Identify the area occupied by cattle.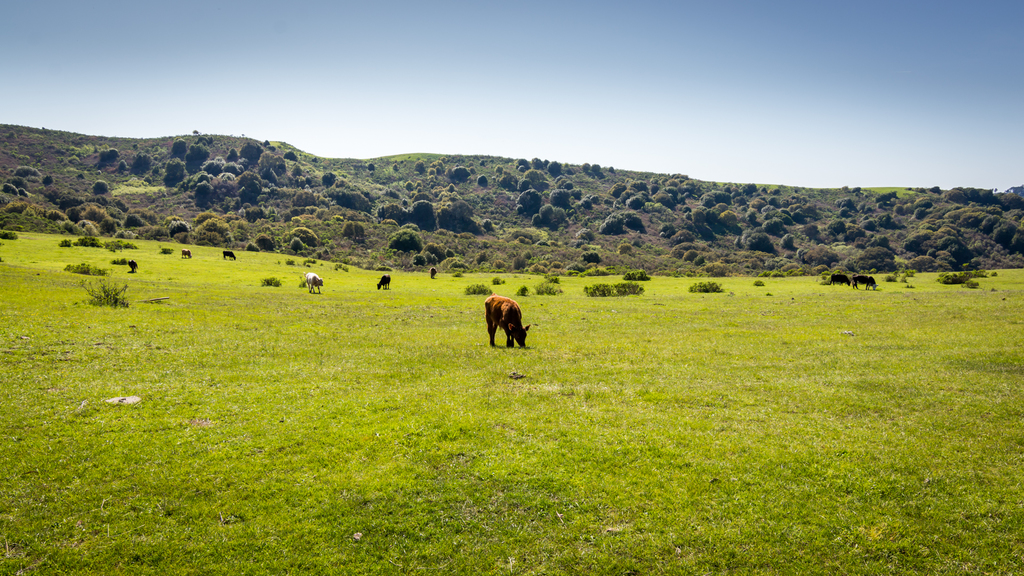
Area: (left=182, top=250, right=190, bottom=256).
